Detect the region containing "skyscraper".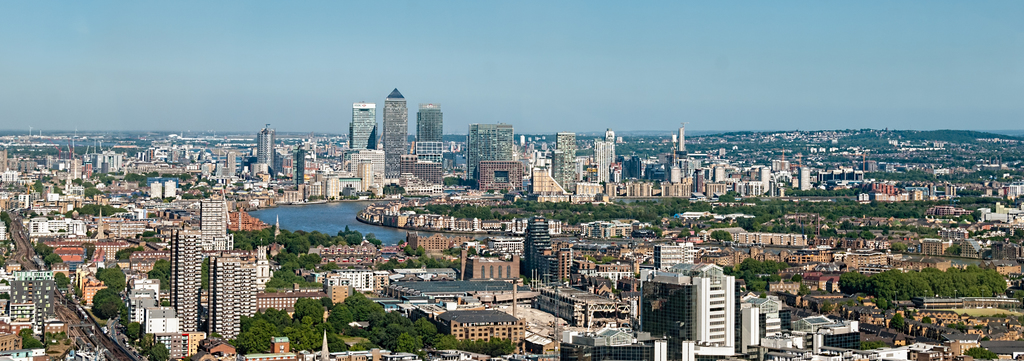
bbox=(380, 88, 408, 175).
